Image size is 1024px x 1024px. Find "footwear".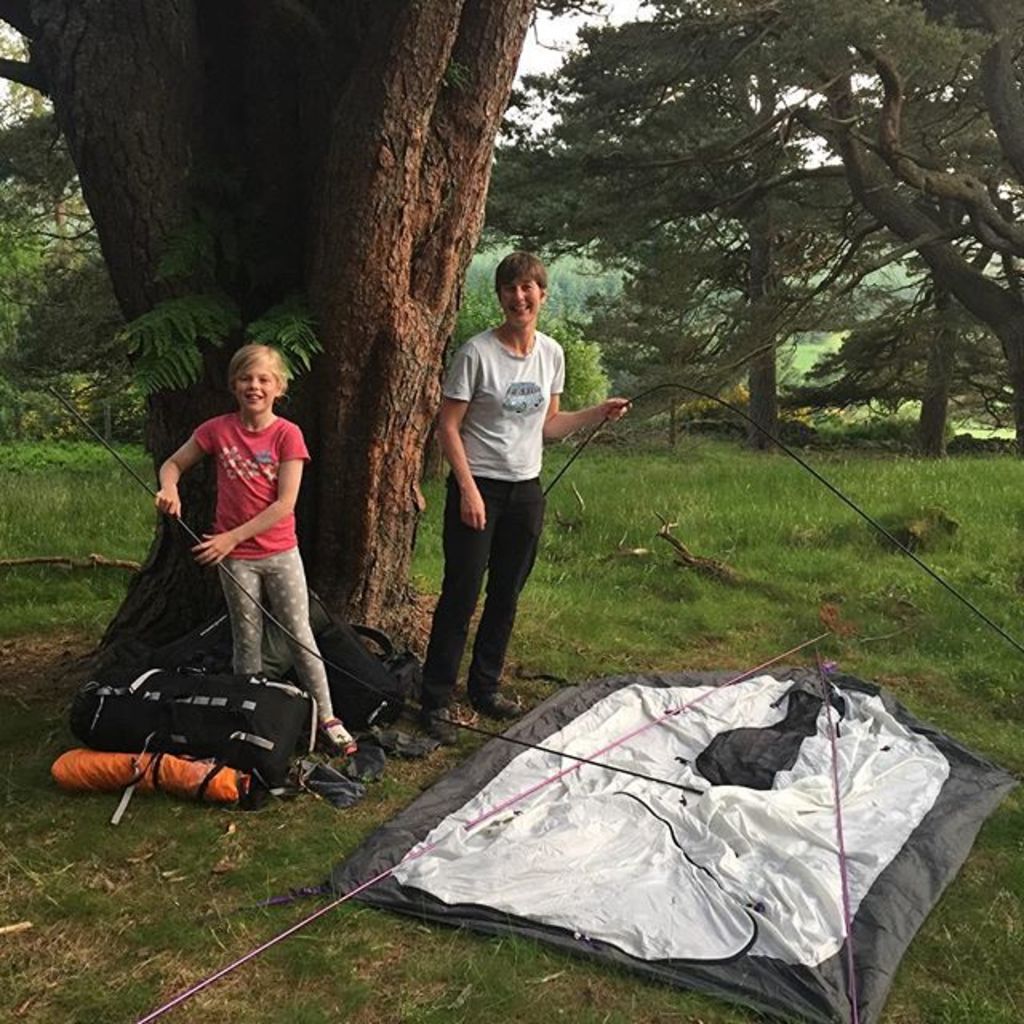
BBox(486, 690, 522, 717).
